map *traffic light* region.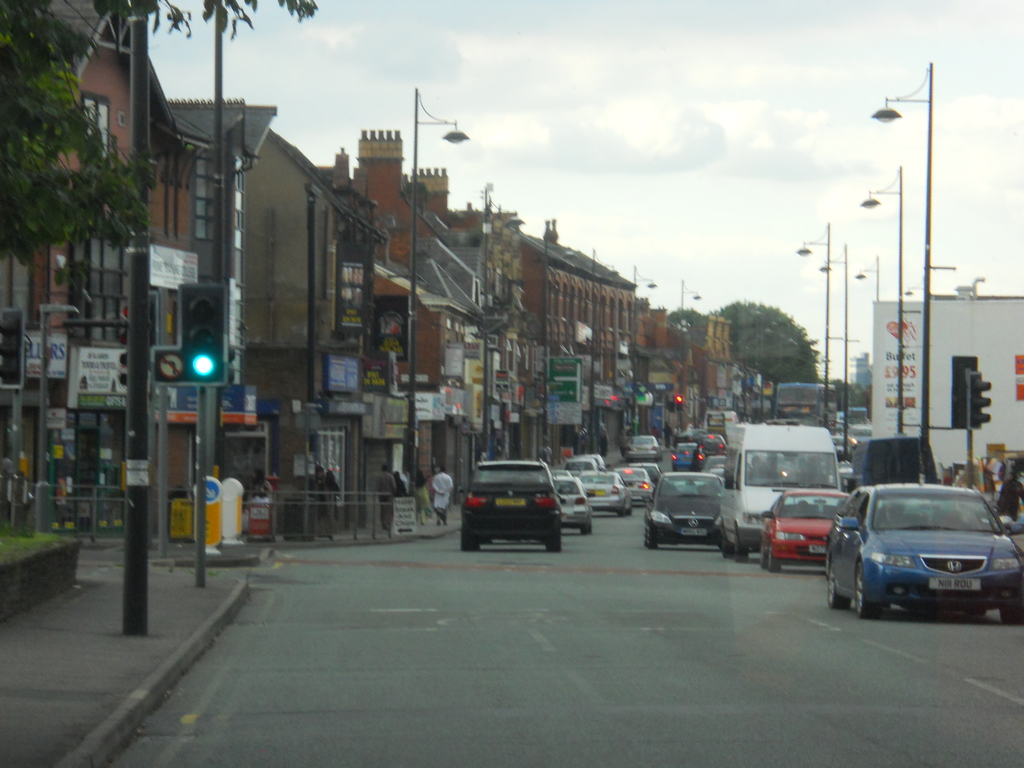
Mapped to <region>176, 285, 229, 387</region>.
